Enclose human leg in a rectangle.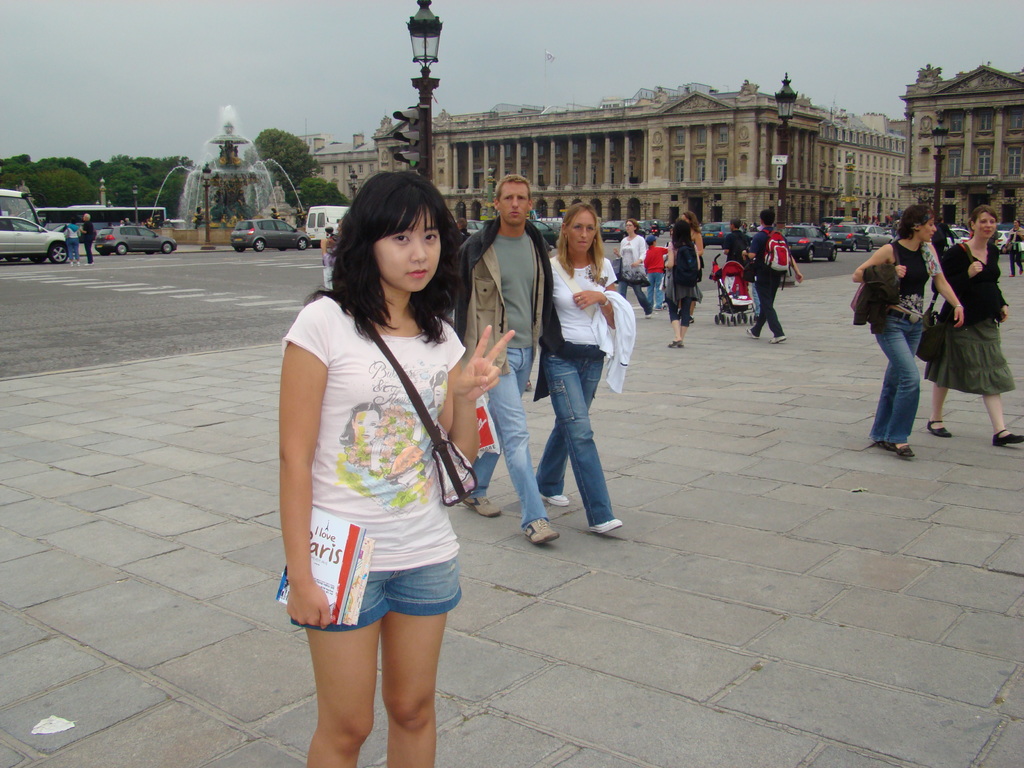
(x1=638, y1=282, x2=654, y2=311).
